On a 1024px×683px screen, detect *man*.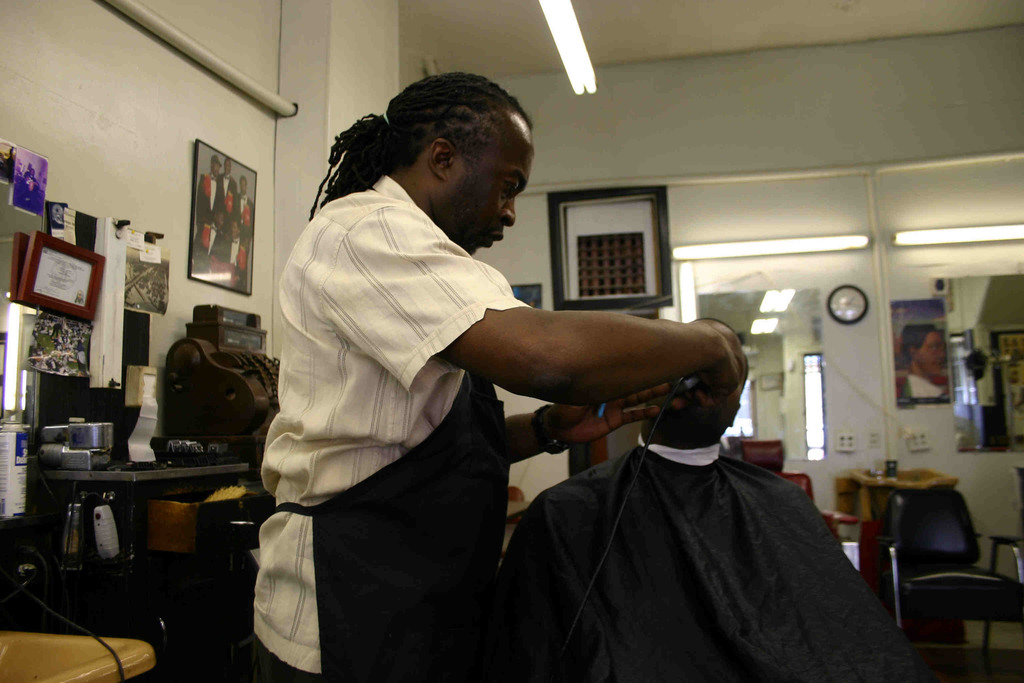
<region>223, 217, 246, 283</region>.
